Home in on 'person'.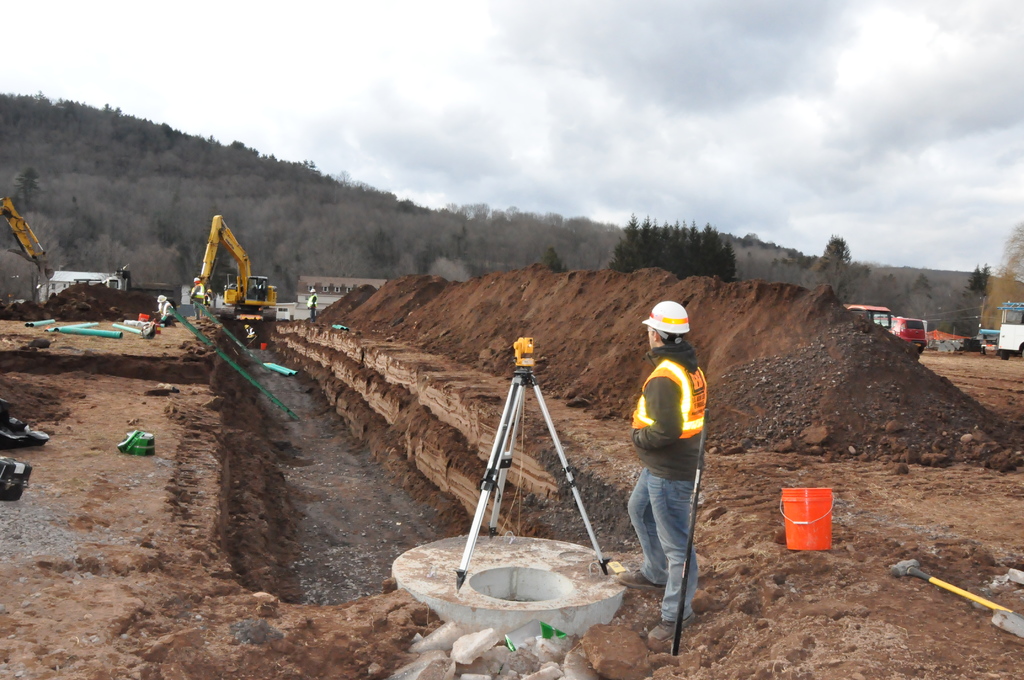
Homed in at box(305, 286, 320, 323).
